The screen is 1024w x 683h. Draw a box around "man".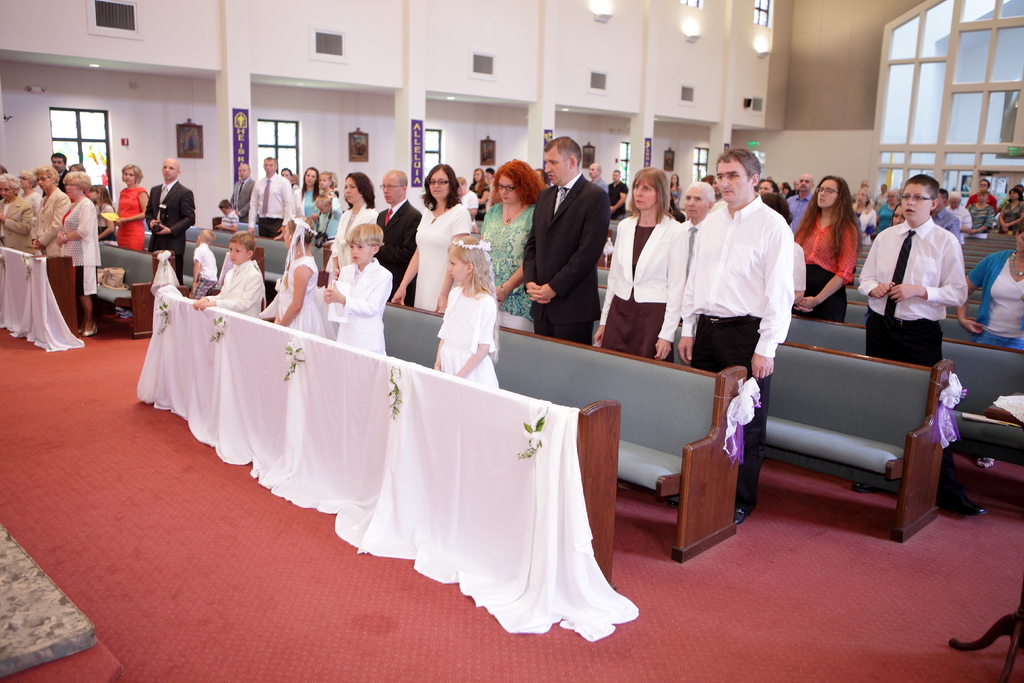
<region>230, 162, 256, 222</region>.
